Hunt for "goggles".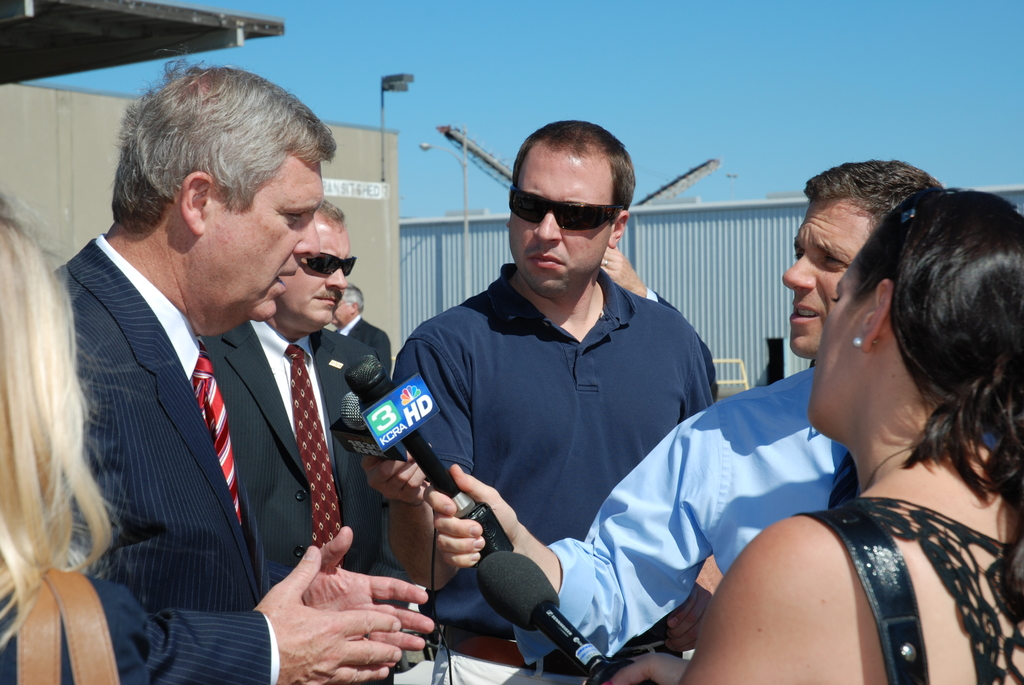
Hunted down at detection(506, 179, 623, 232).
